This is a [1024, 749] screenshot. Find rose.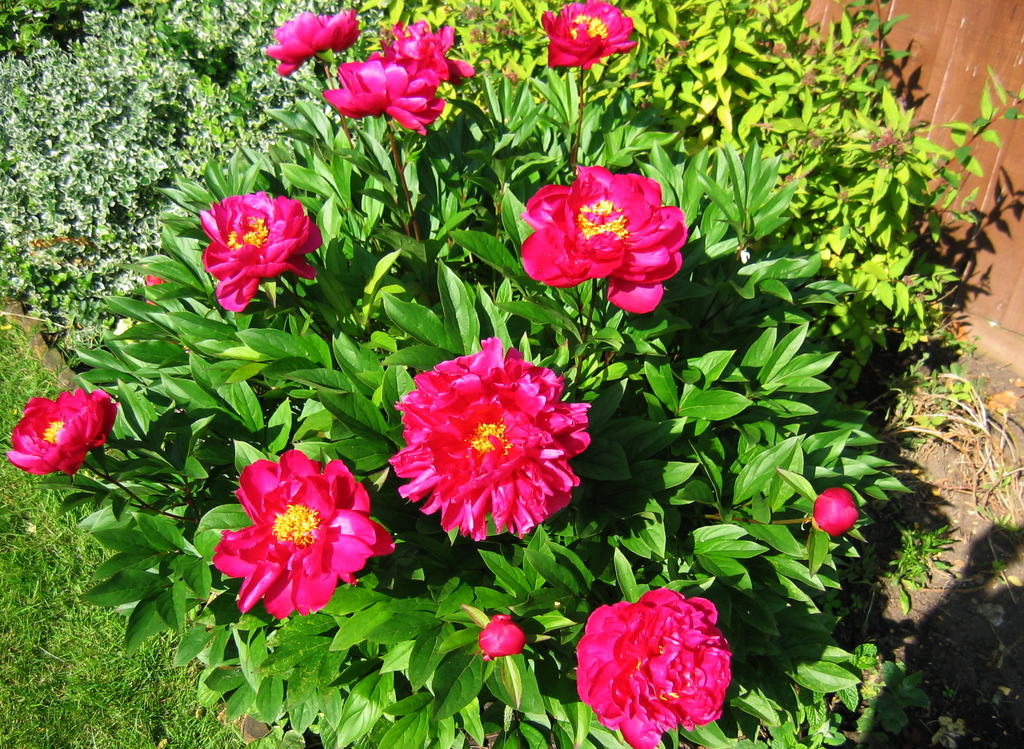
Bounding box: l=320, t=49, r=443, b=137.
